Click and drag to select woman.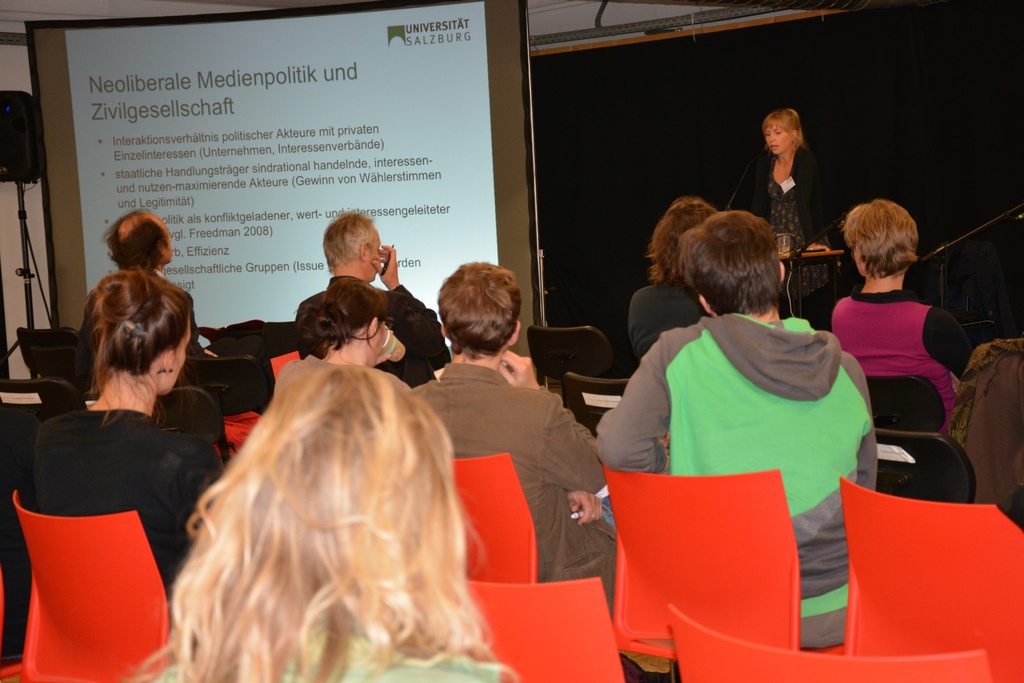
Selection: [35, 266, 223, 614].
